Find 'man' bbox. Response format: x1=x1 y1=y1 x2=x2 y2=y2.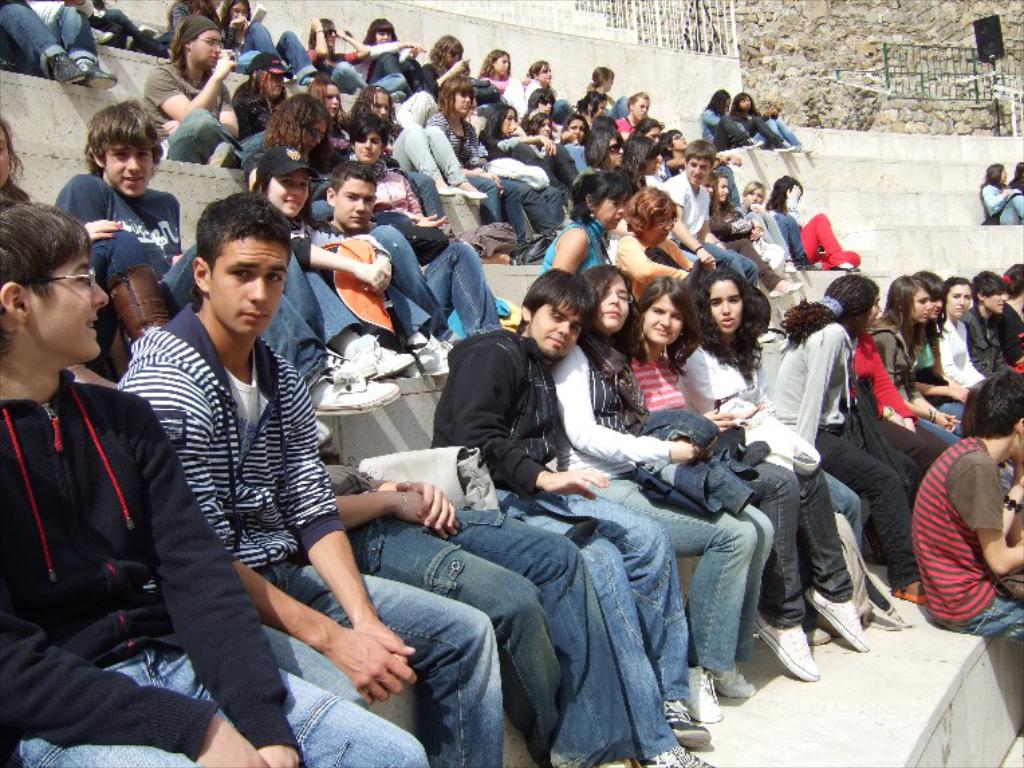
x1=0 y1=200 x2=432 y2=767.
